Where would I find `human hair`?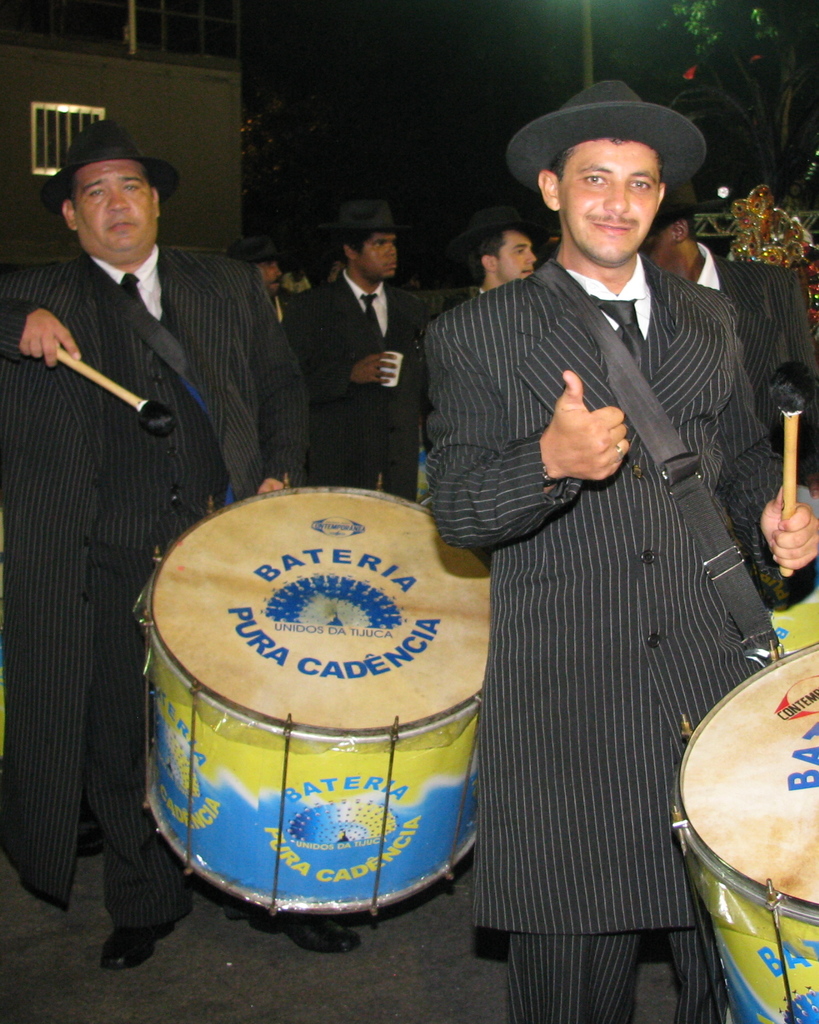
At {"x1": 321, "y1": 200, "x2": 395, "y2": 262}.
